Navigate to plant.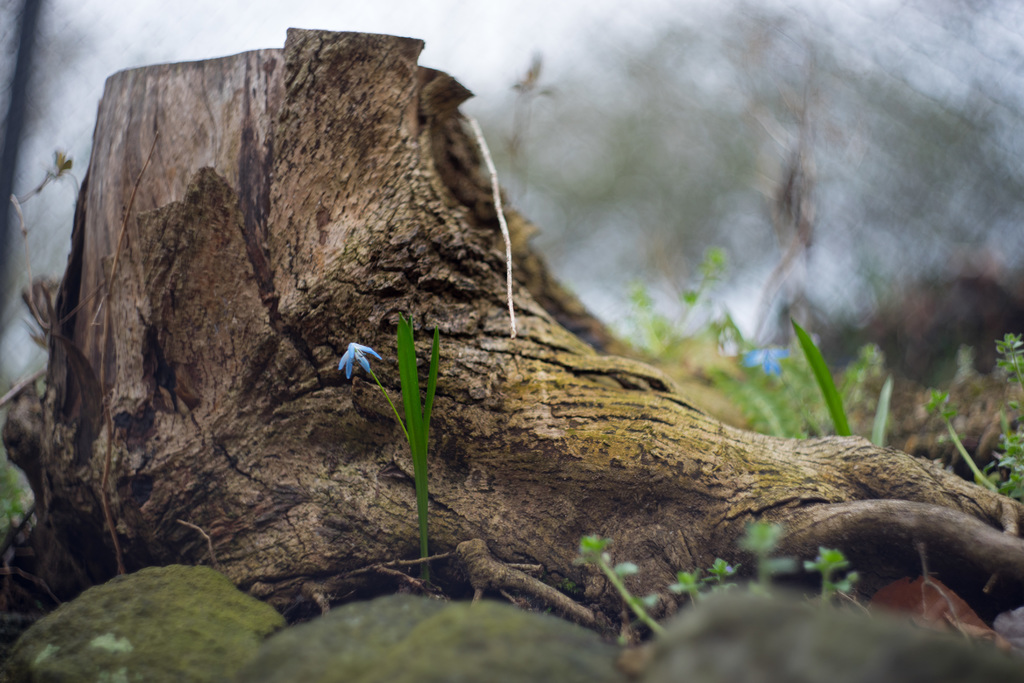
Navigation target: detection(711, 316, 897, 446).
